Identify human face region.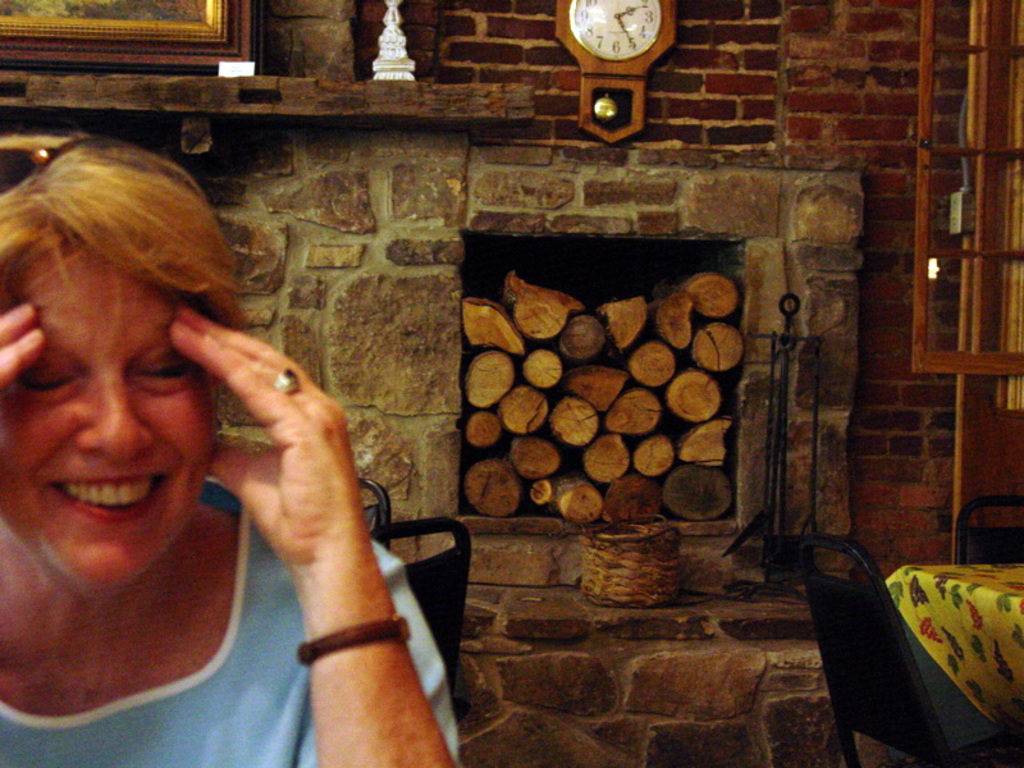
Region: 0:247:218:585.
